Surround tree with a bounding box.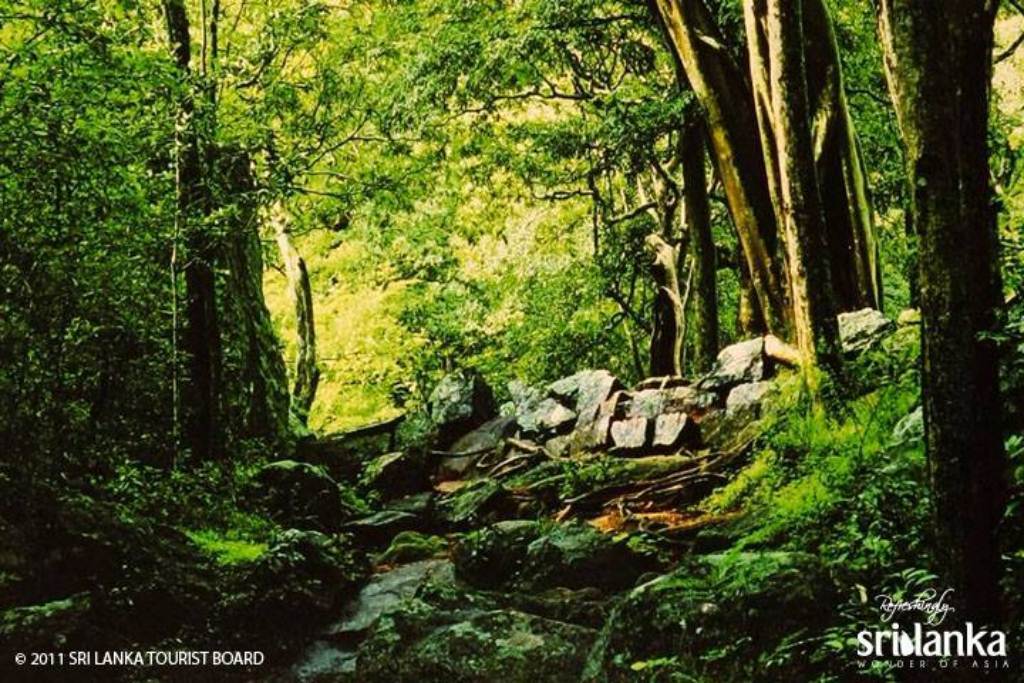
<bbox>96, 0, 293, 436</bbox>.
